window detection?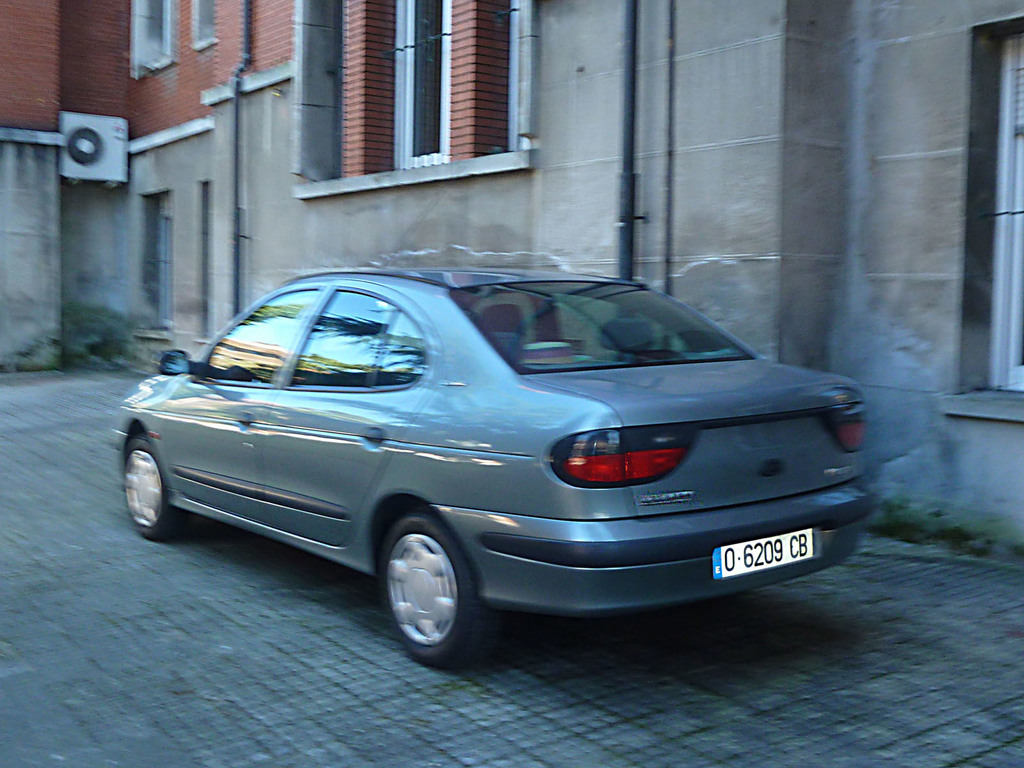
left=131, top=0, right=179, bottom=83
